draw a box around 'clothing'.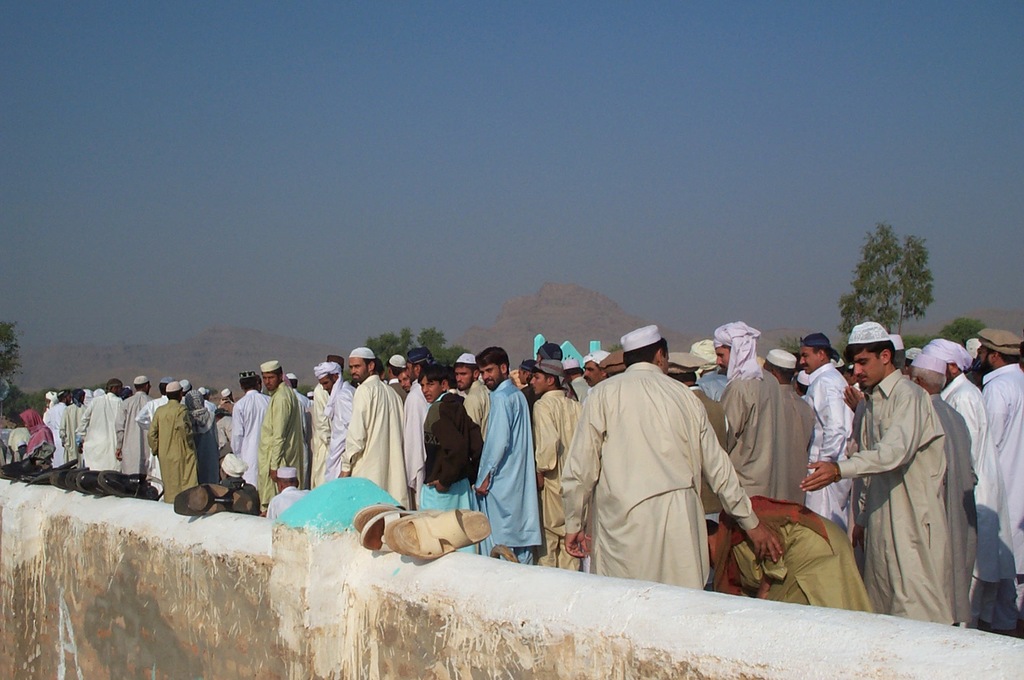
bbox=[776, 383, 815, 505].
